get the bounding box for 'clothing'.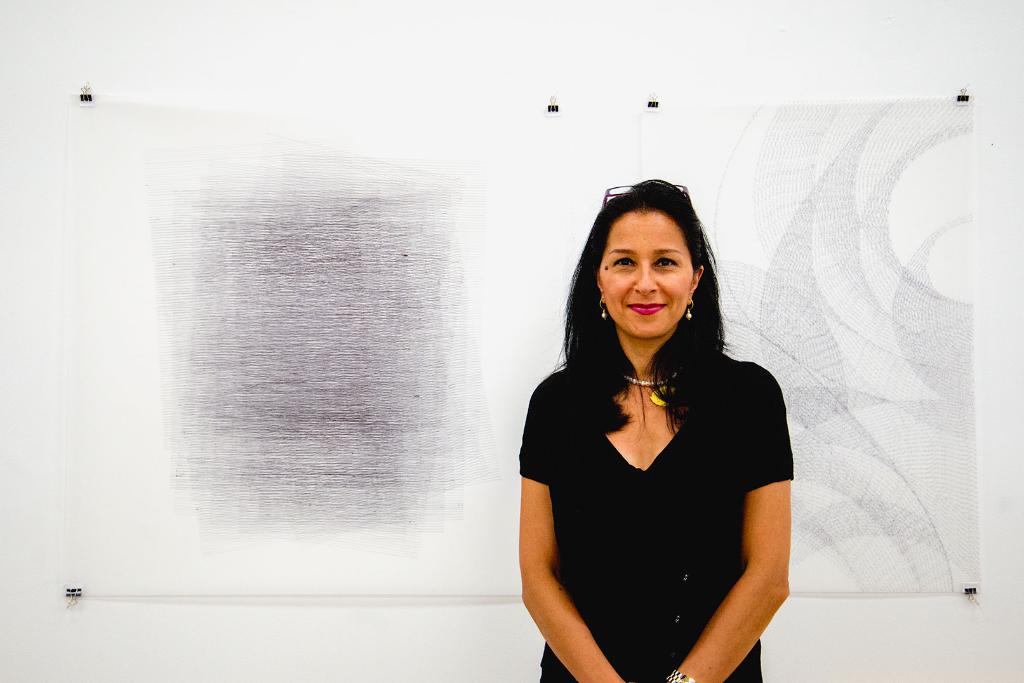
pyautogui.locateOnScreen(545, 312, 793, 669).
